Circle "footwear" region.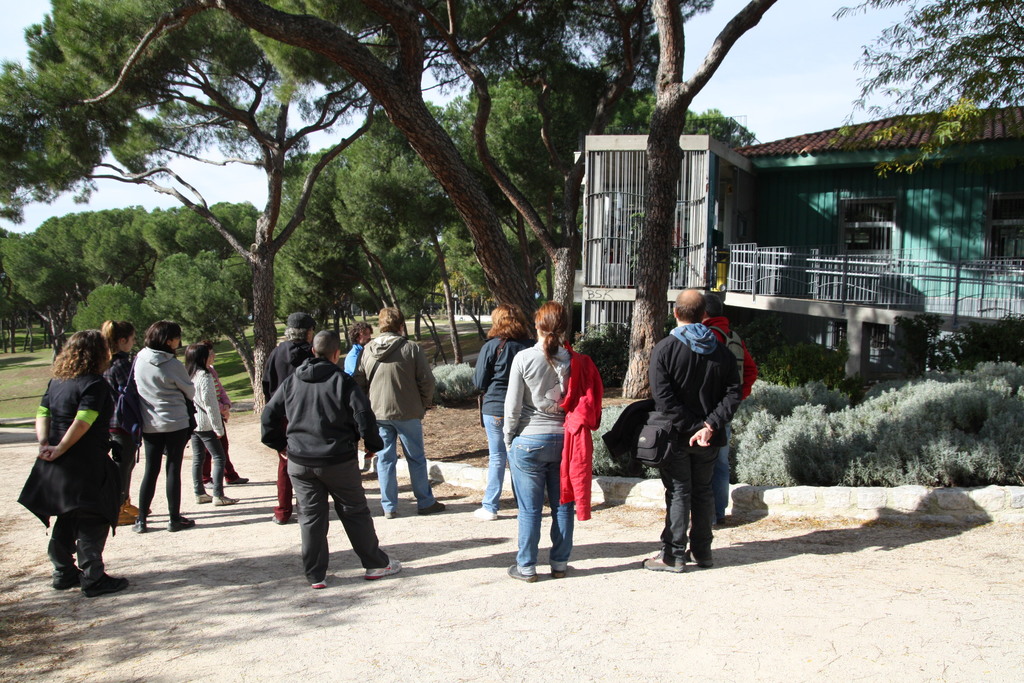
Region: (left=226, top=475, right=248, bottom=487).
